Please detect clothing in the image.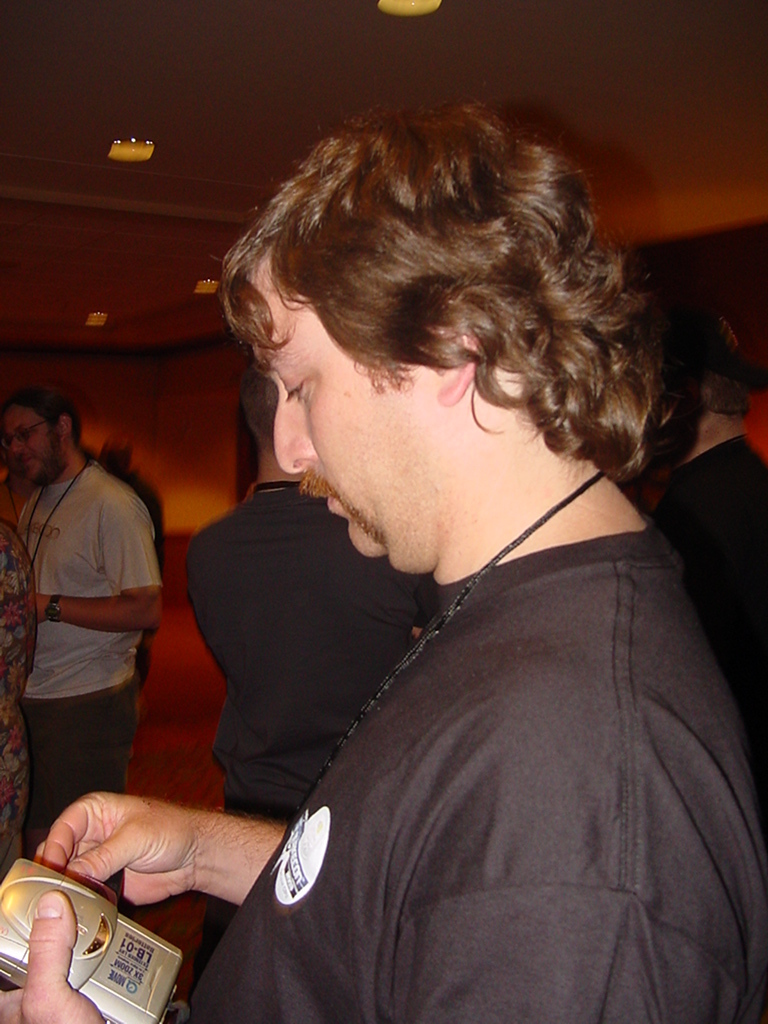
x1=647, y1=423, x2=767, y2=751.
